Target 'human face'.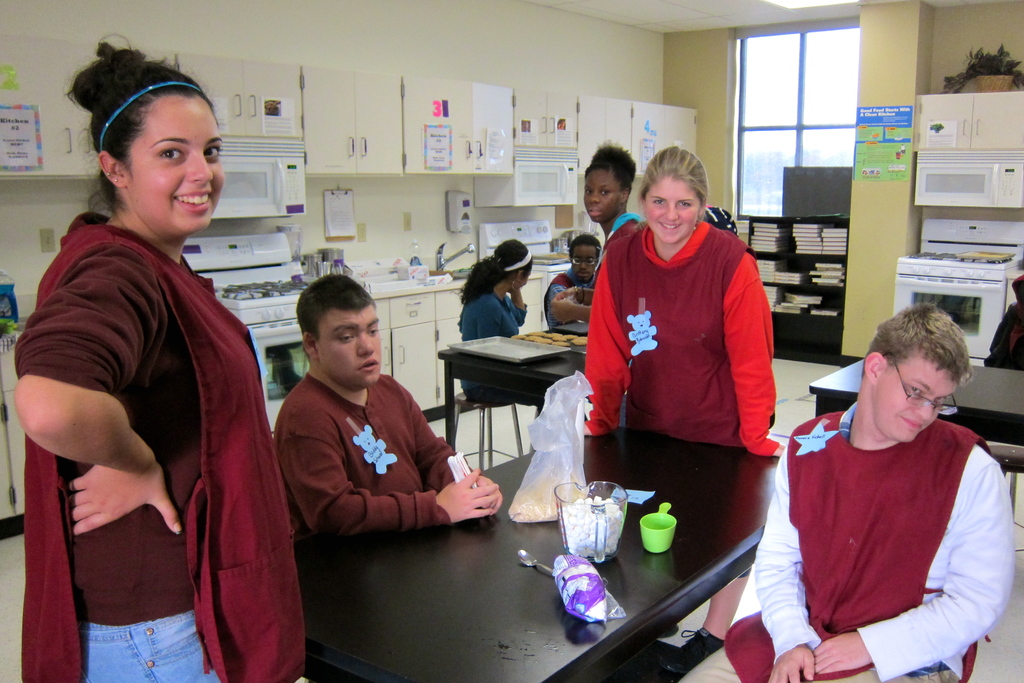
Target region: select_region(511, 269, 529, 290).
